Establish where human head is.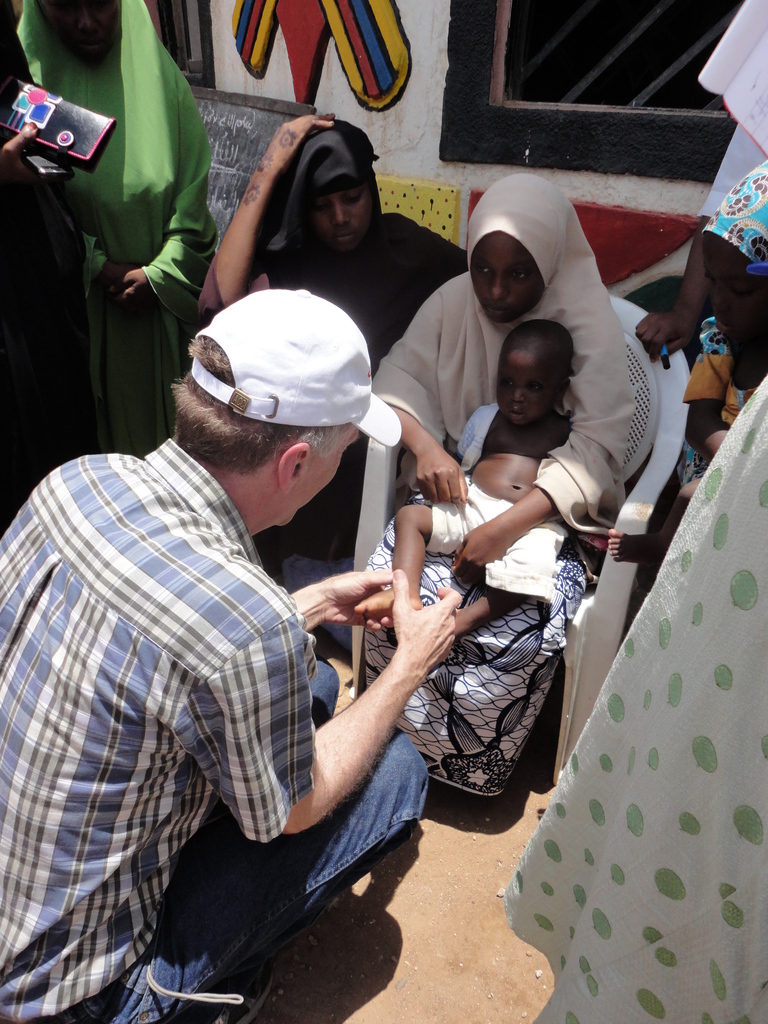
Established at [492, 316, 570, 428].
